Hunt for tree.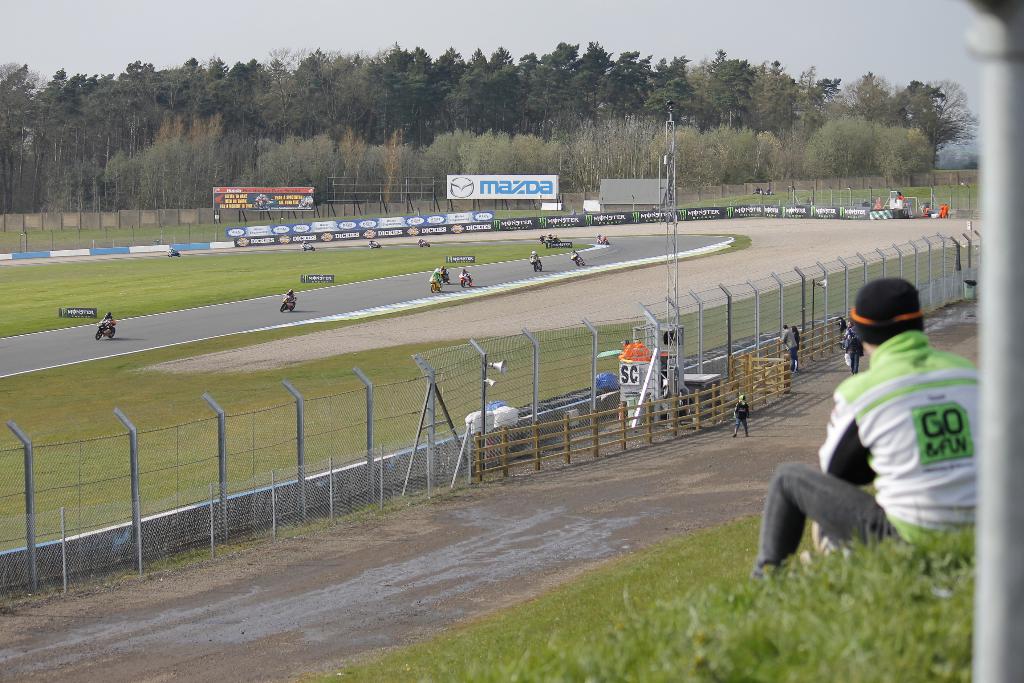
Hunted down at (891, 69, 992, 145).
